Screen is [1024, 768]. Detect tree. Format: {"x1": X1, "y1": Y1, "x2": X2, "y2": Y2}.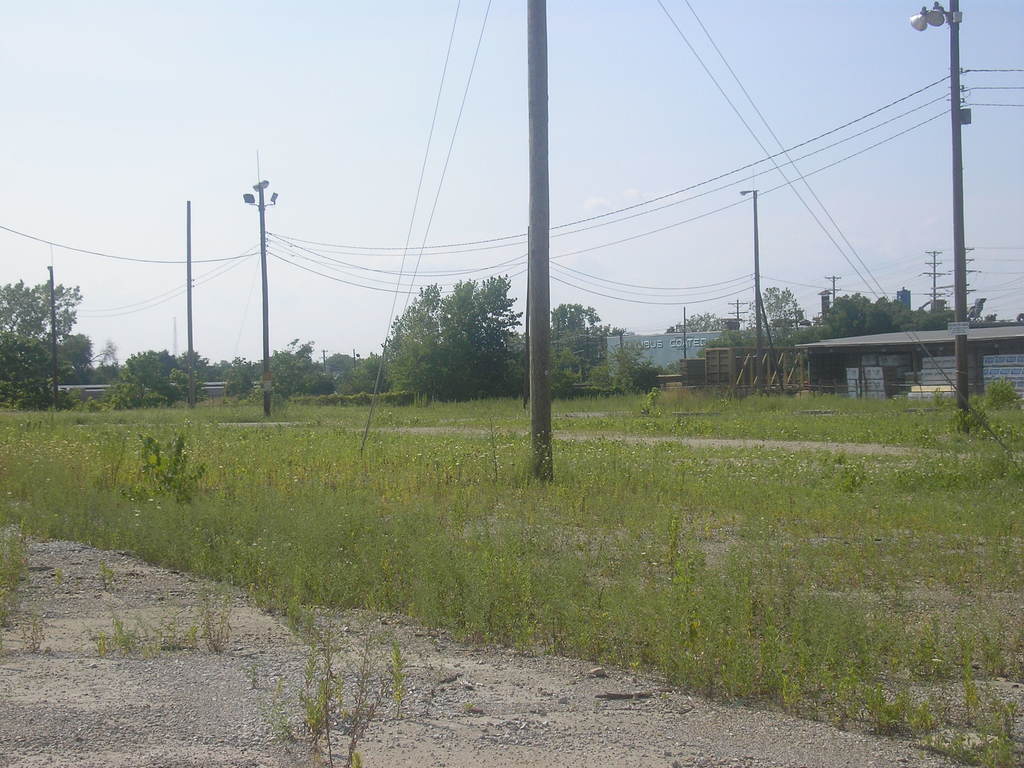
{"x1": 664, "y1": 314, "x2": 724, "y2": 332}.
